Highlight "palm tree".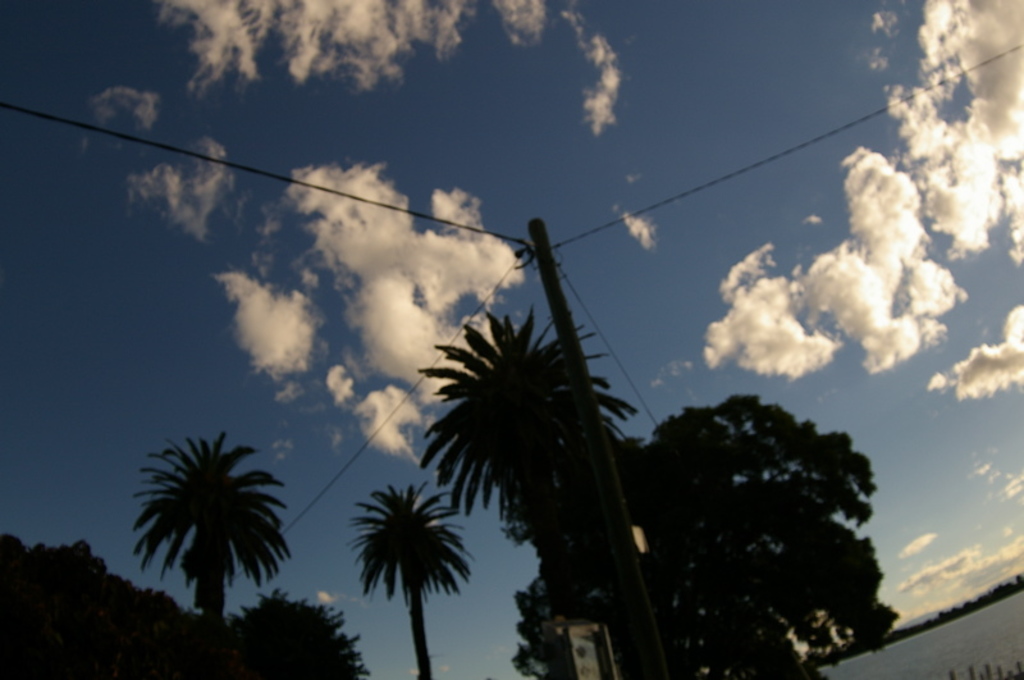
Highlighted region: 132, 437, 293, 679.
